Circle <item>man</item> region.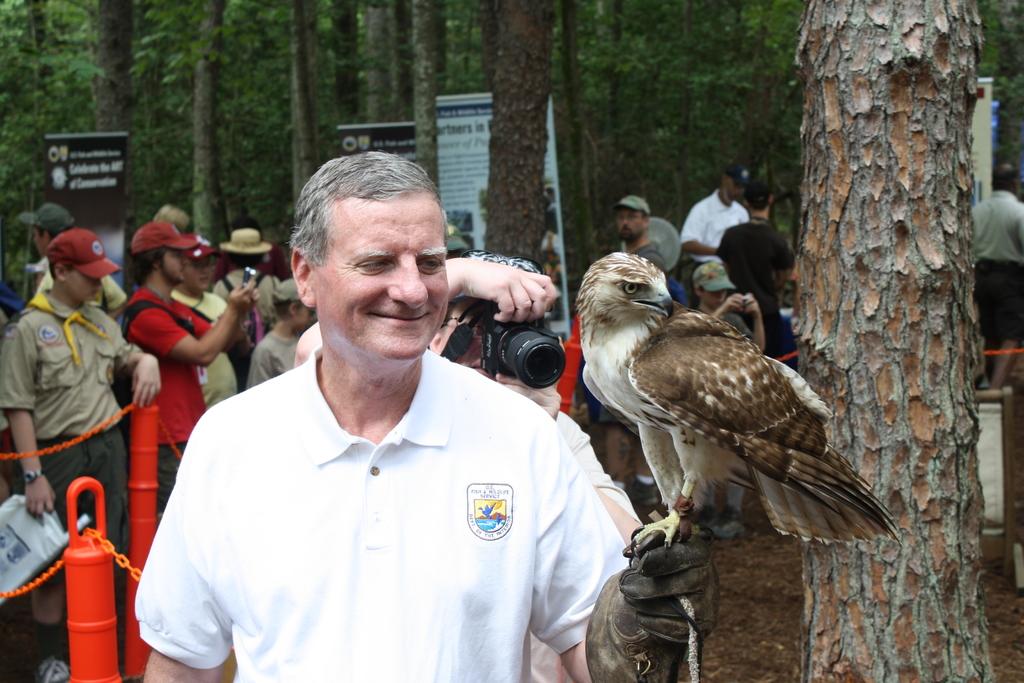
Region: x1=967, y1=163, x2=1023, y2=395.
